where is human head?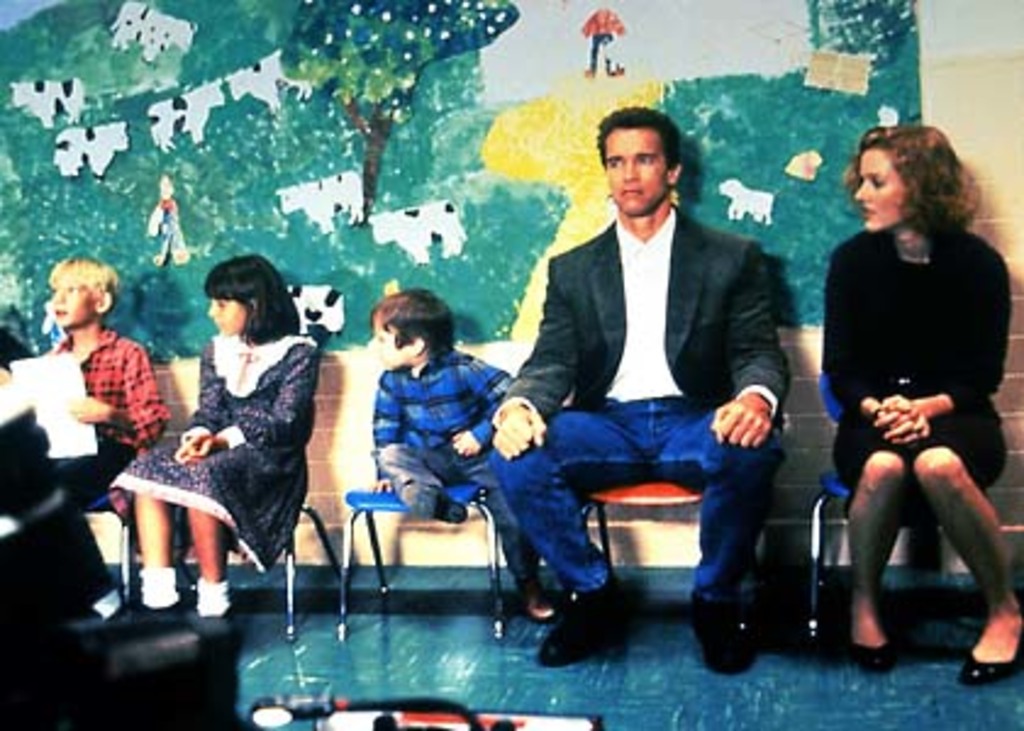
{"x1": 597, "y1": 105, "x2": 685, "y2": 214}.
